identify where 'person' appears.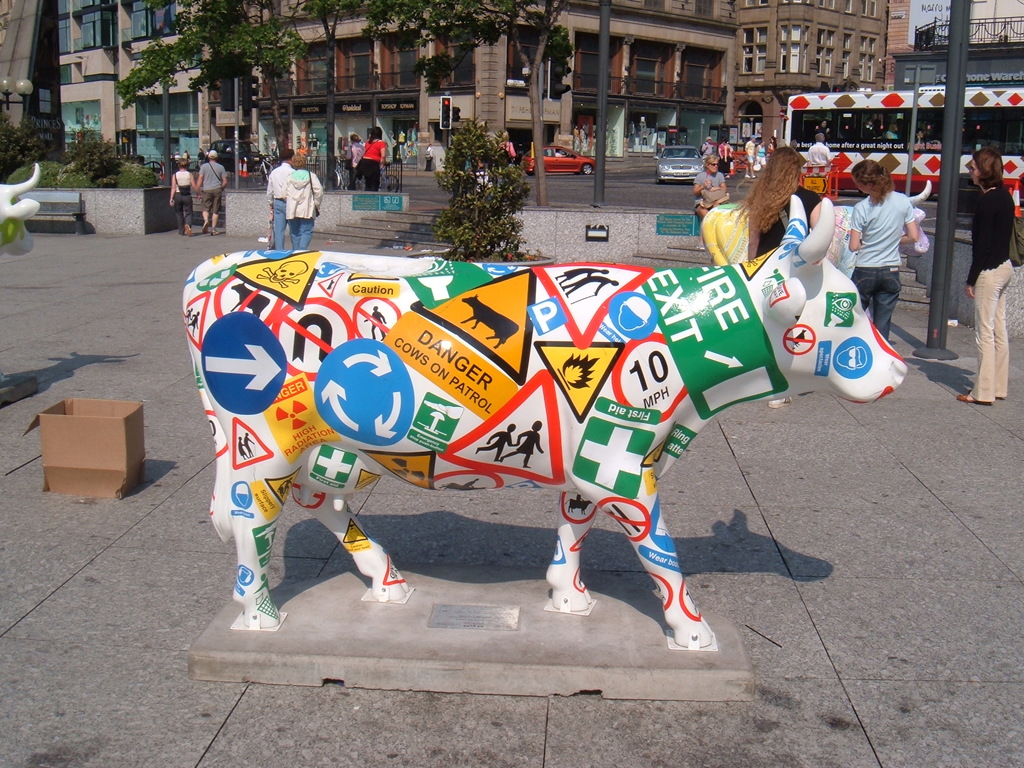
Appears at bbox(360, 124, 389, 193).
